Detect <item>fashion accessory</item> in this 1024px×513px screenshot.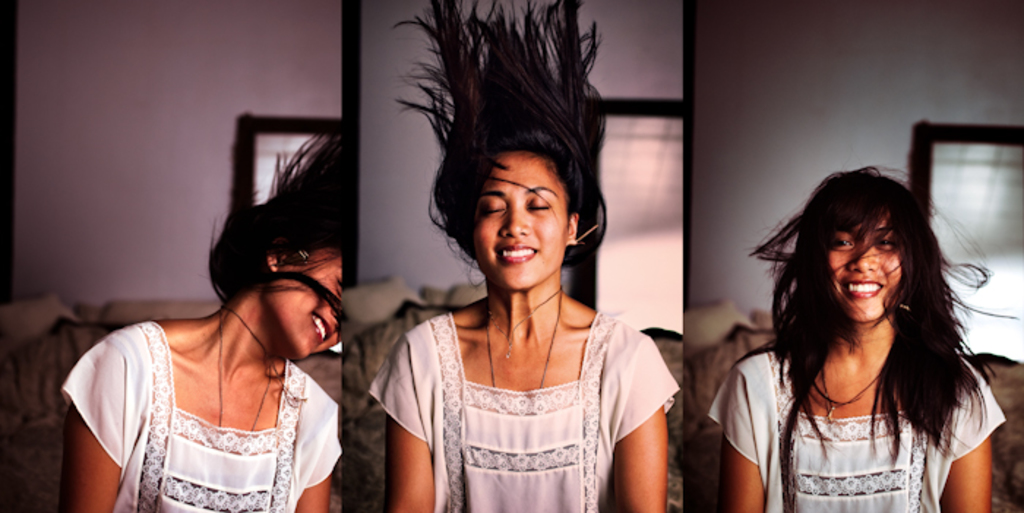
Detection: <bbox>490, 292, 563, 396</bbox>.
